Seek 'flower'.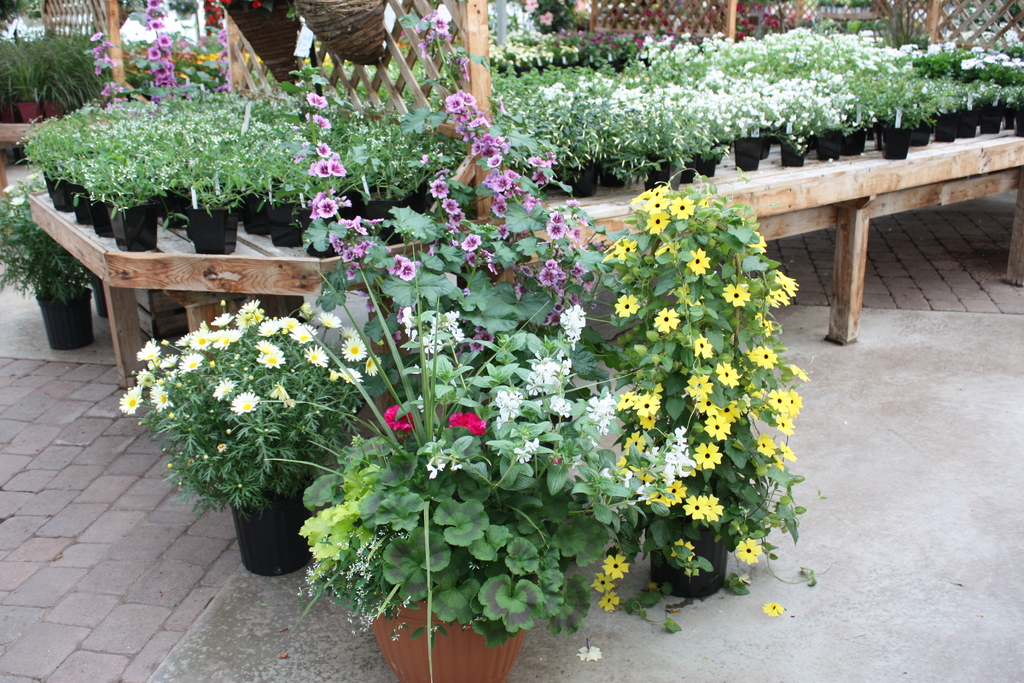
Rect(550, 398, 569, 416).
